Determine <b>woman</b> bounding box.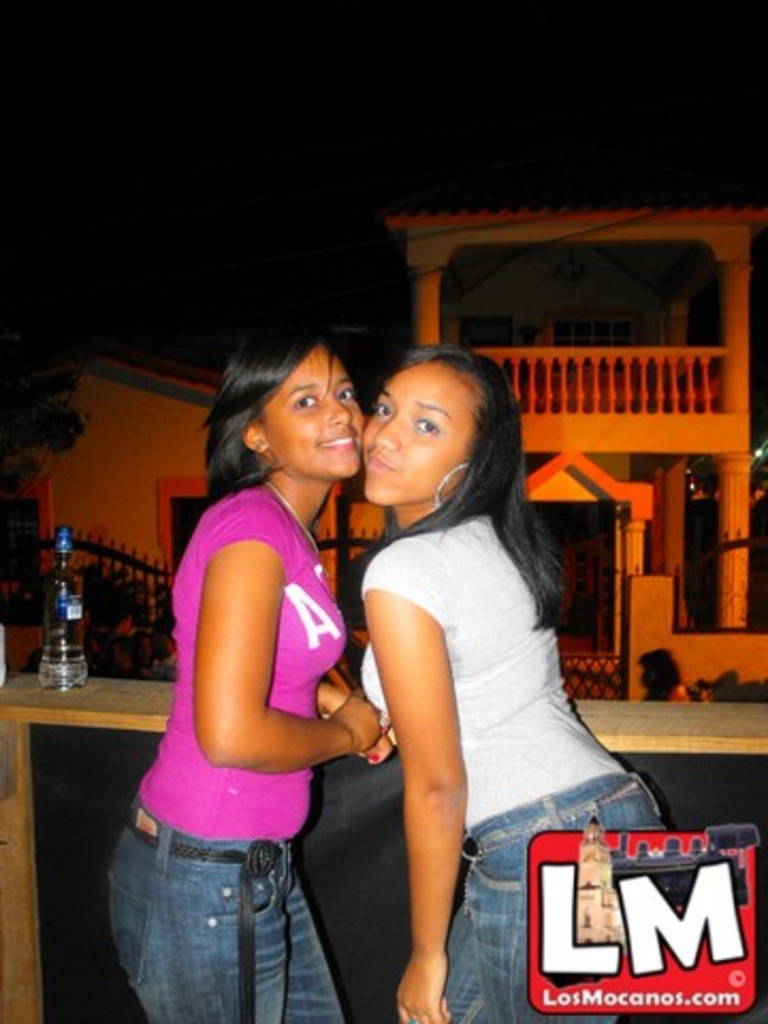
Determined: [x1=100, y1=329, x2=393, y2=1022].
